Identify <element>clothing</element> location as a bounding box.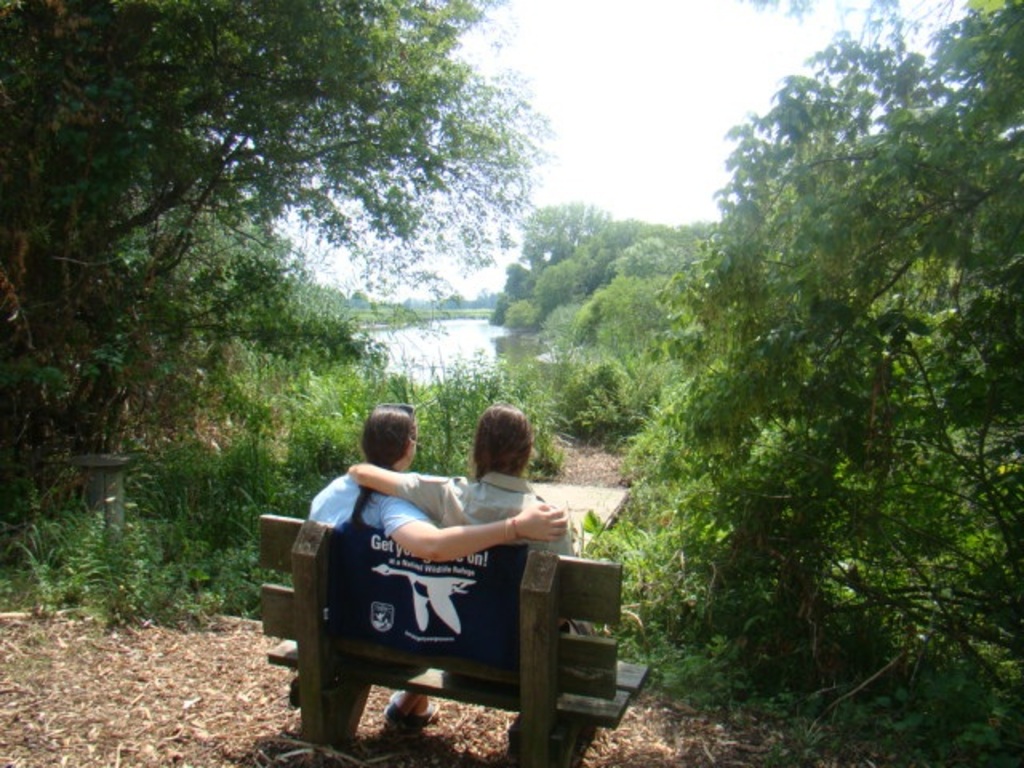
rect(405, 477, 574, 550).
